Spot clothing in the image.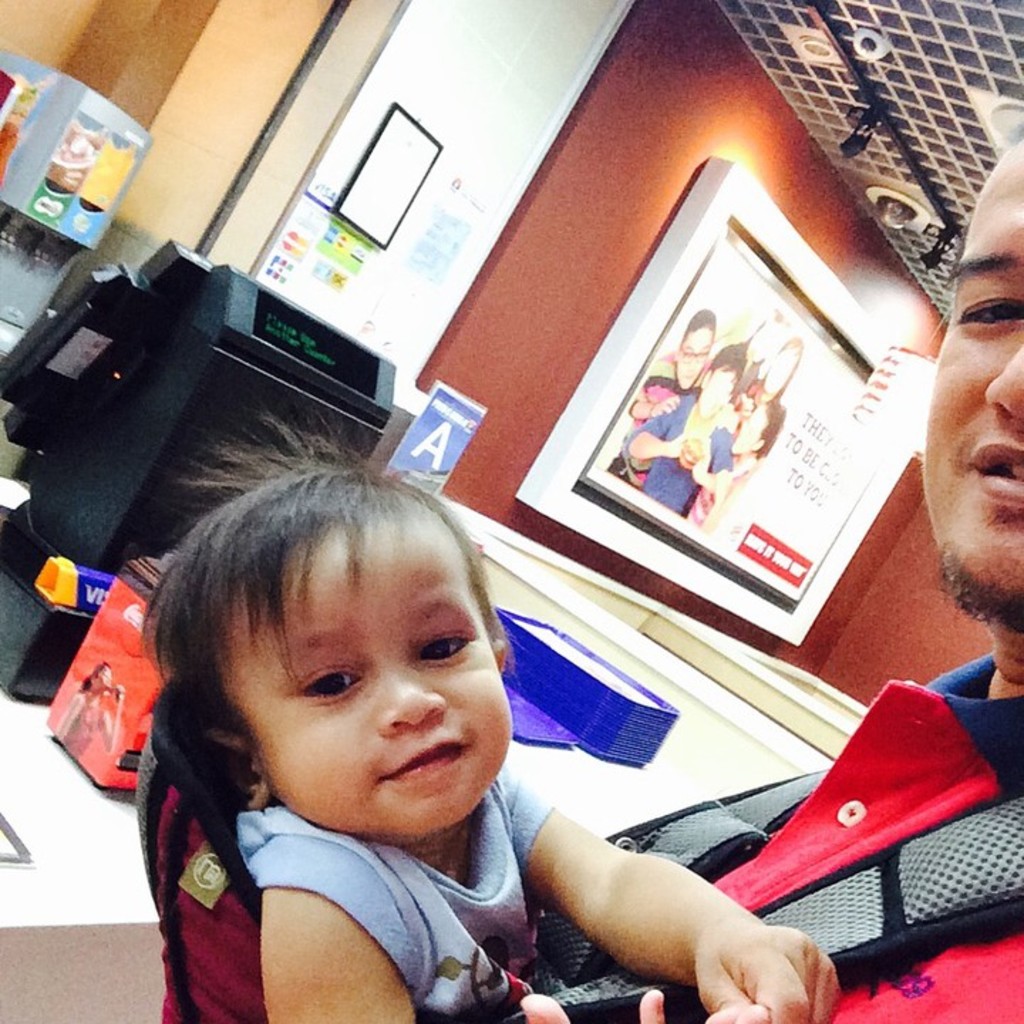
clothing found at rect(515, 661, 1023, 1000).
